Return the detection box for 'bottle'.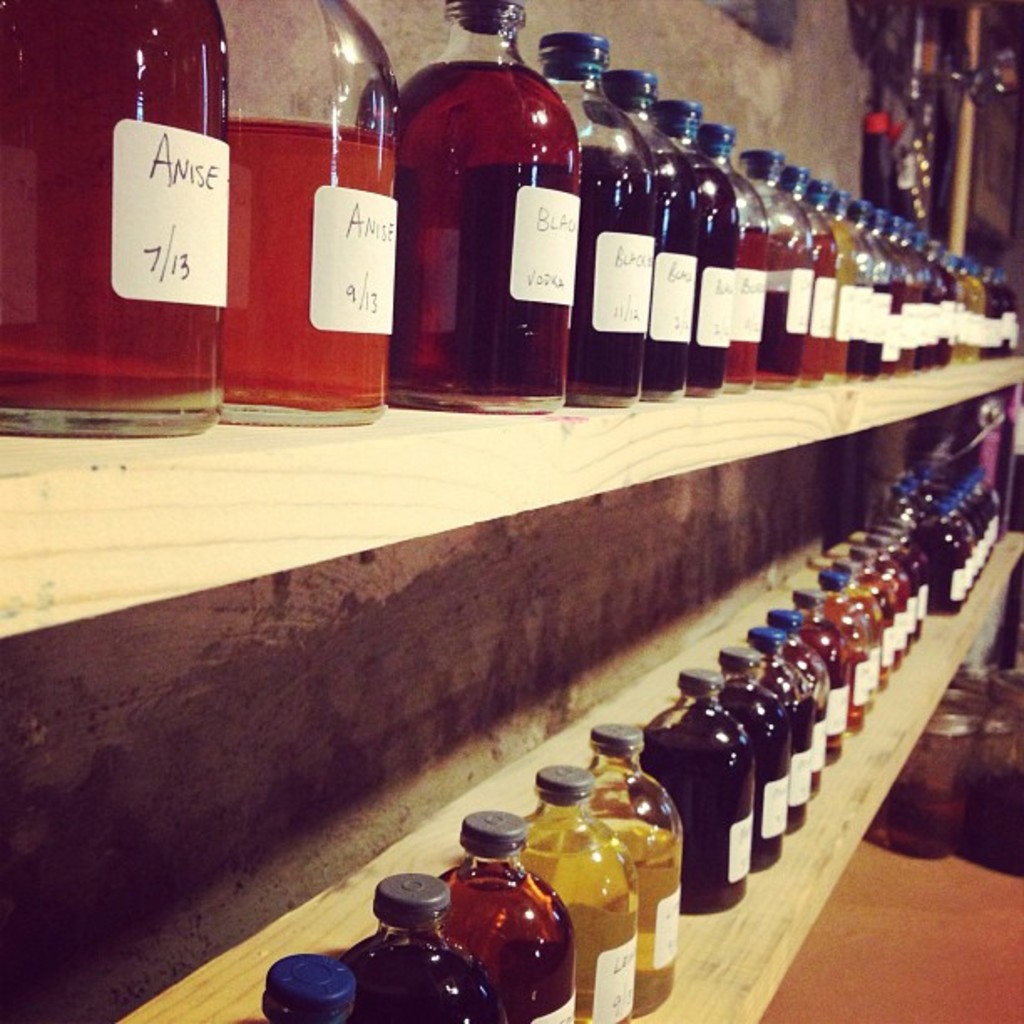
216 0 397 427.
